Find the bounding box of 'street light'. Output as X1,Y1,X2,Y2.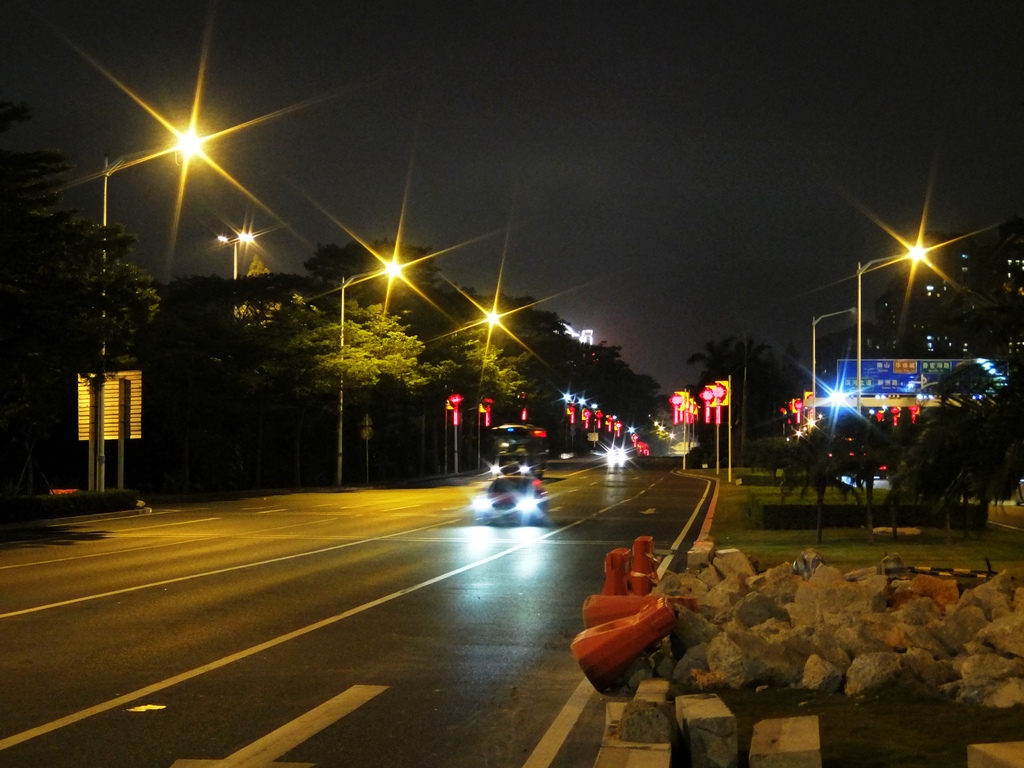
335,256,406,490.
